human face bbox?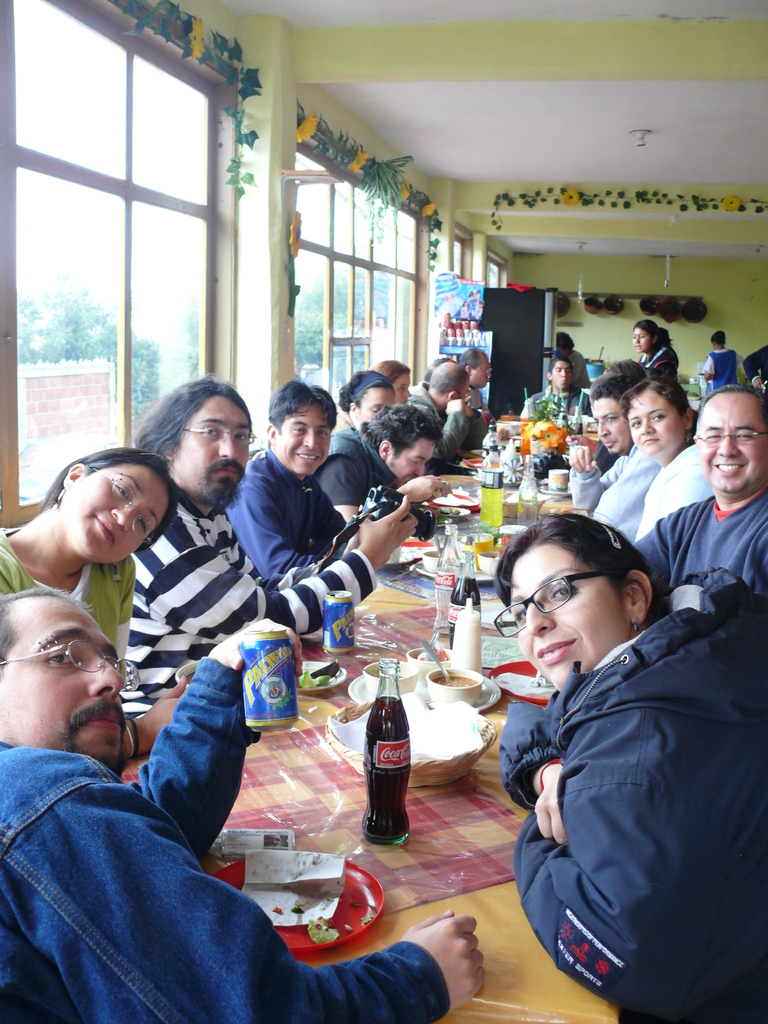
rect(505, 535, 629, 682)
